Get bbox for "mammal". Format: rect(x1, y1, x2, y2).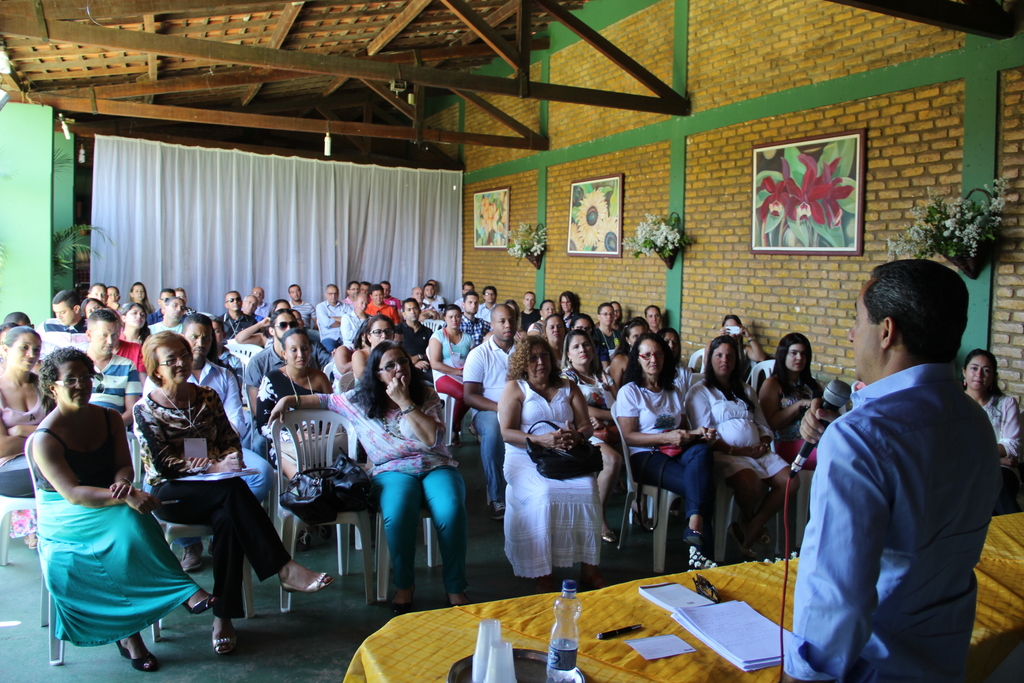
rect(356, 352, 470, 614).
